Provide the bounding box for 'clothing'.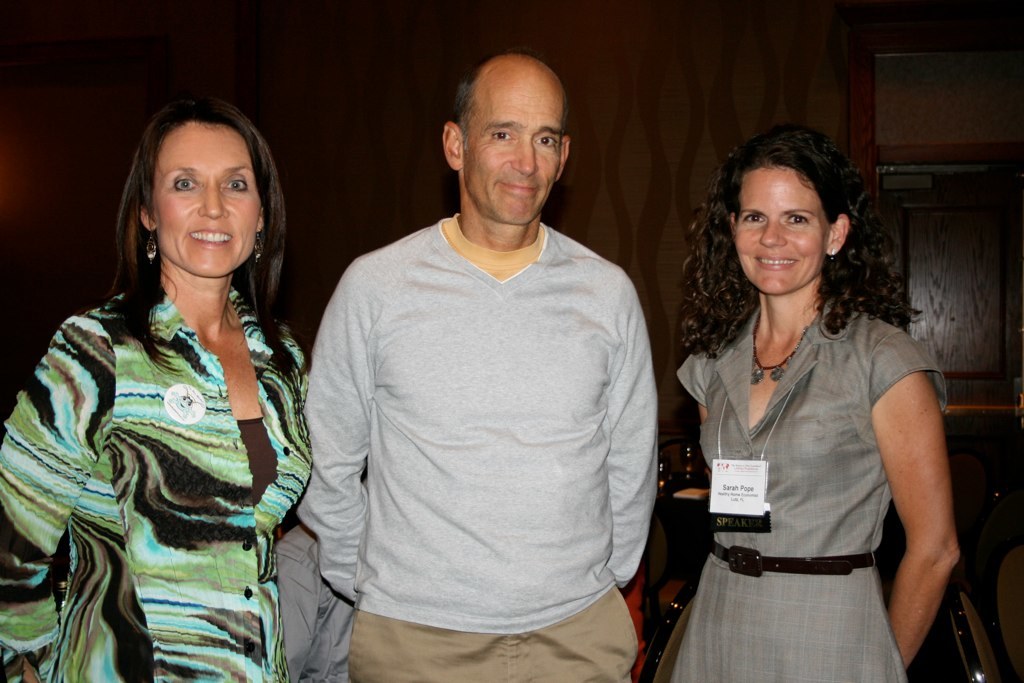
left=0, top=284, right=312, bottom=682.
